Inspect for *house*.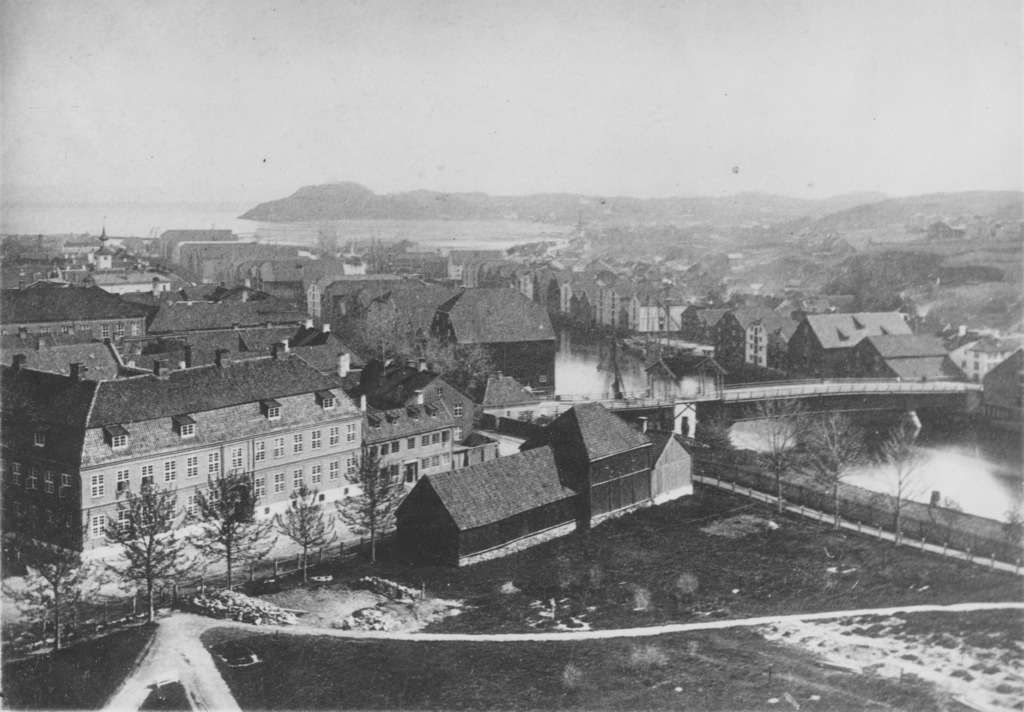
Inspection: Rect(826, 335, 964, 420).
